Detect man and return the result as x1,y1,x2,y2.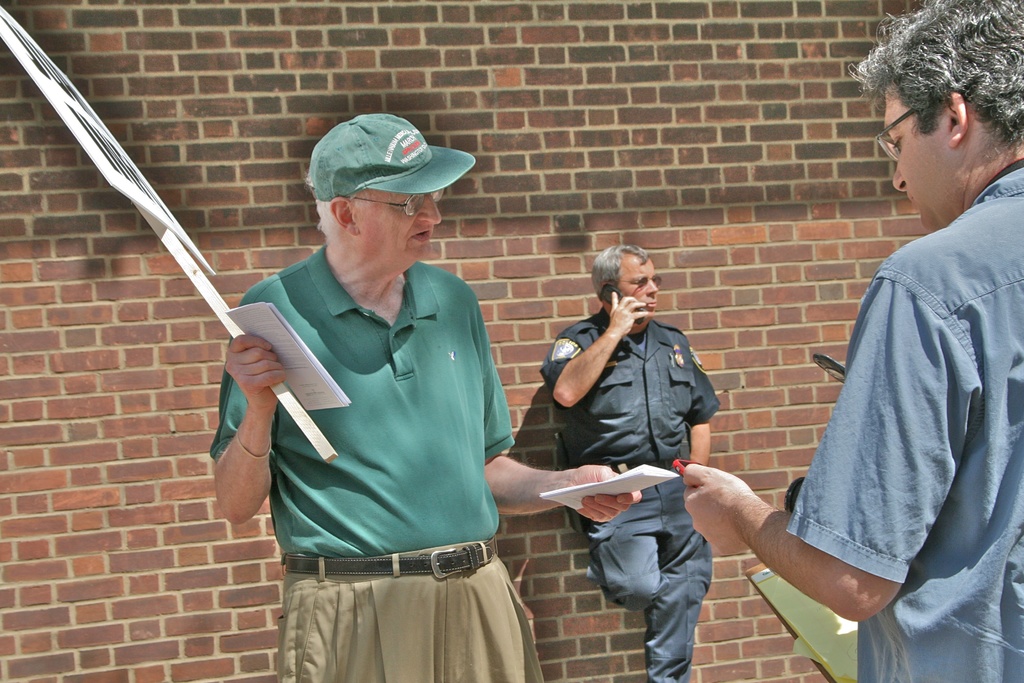
682,0,1023,682.
